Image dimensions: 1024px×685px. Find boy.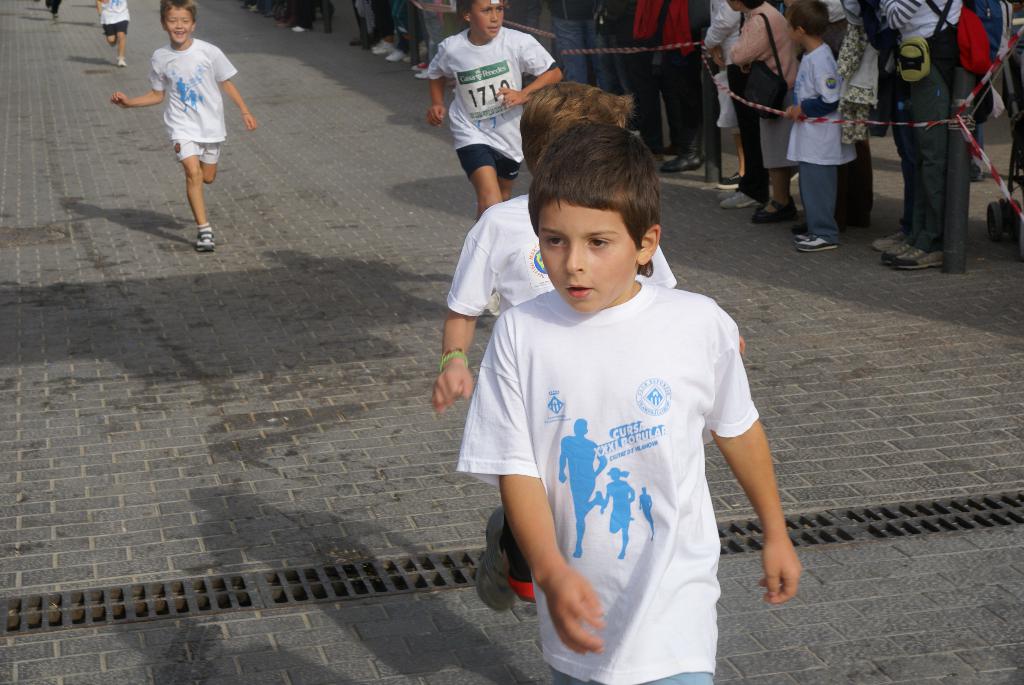
{"x1": 427, "y1": 0, "x2": 564, "y2": 315}.
